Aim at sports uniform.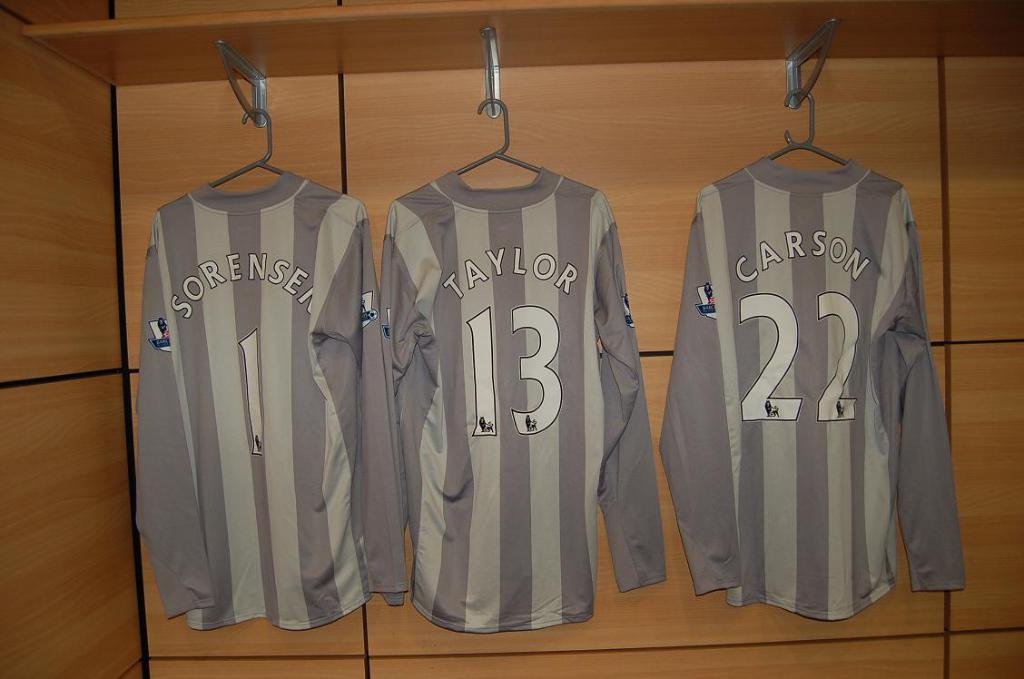
Aimed at crop(657, 168, 971, 634).
